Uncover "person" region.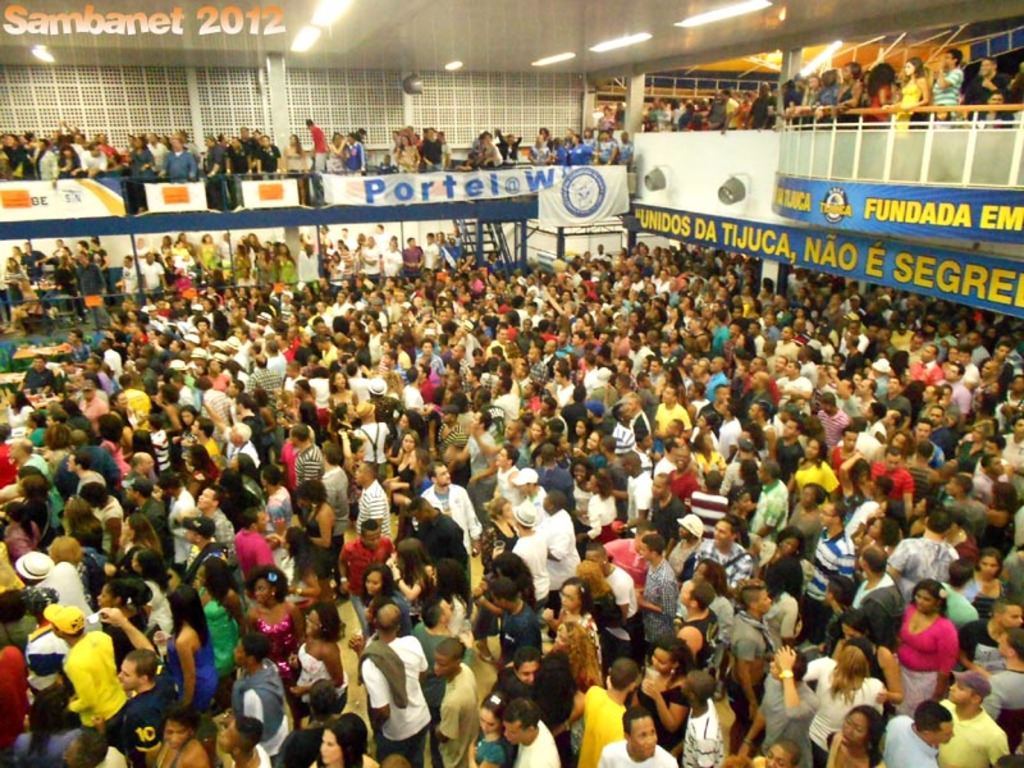
Uncovered: <bbox>244, 498, 283, 550</bbox>.
